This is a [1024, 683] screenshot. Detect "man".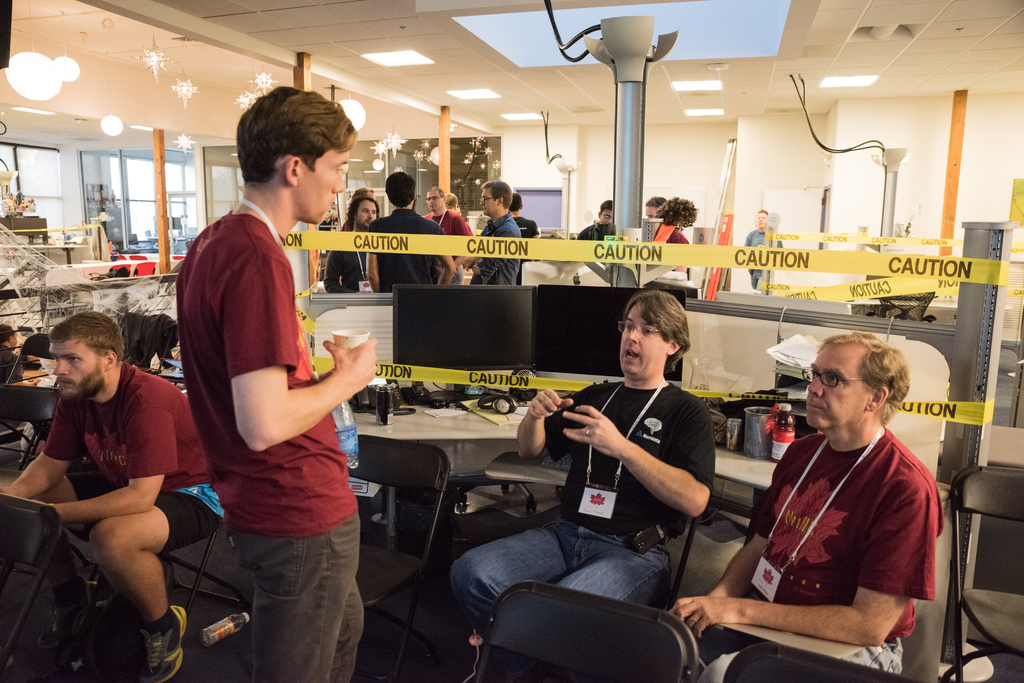
577:199:614:241.
